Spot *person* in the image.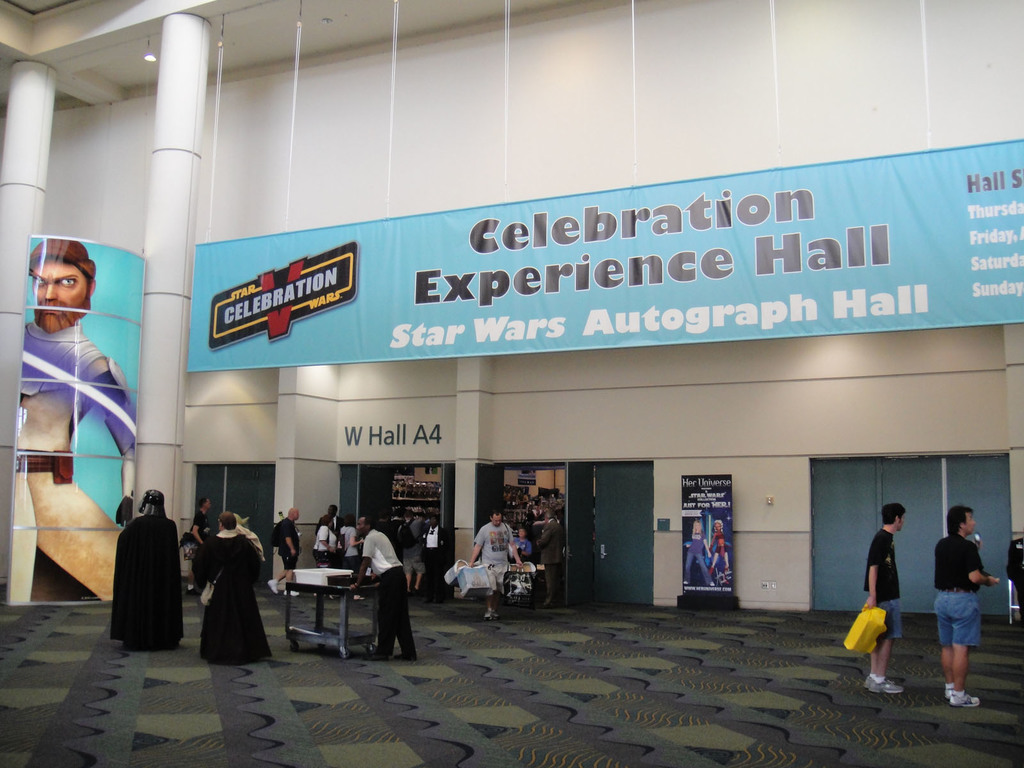
*person* found at [left=861, top=501, right=906, bottom=694].
